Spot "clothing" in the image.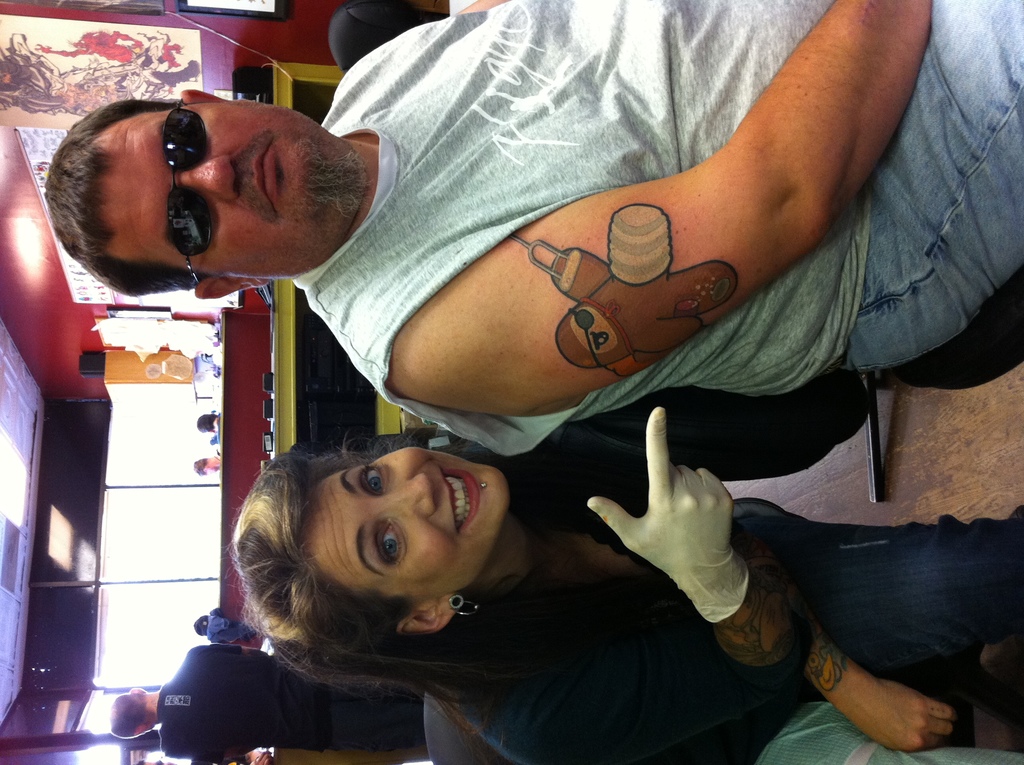
"clothing" found at box=[207, 604, 252, 634].
